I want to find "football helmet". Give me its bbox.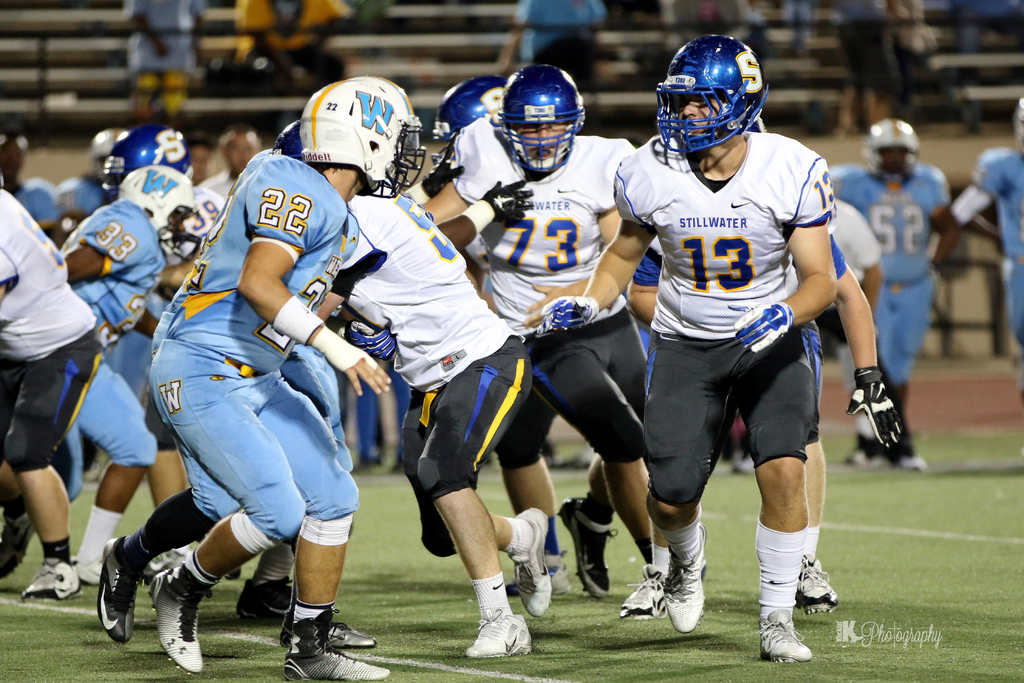
rect(434, 73, 514, 178).
